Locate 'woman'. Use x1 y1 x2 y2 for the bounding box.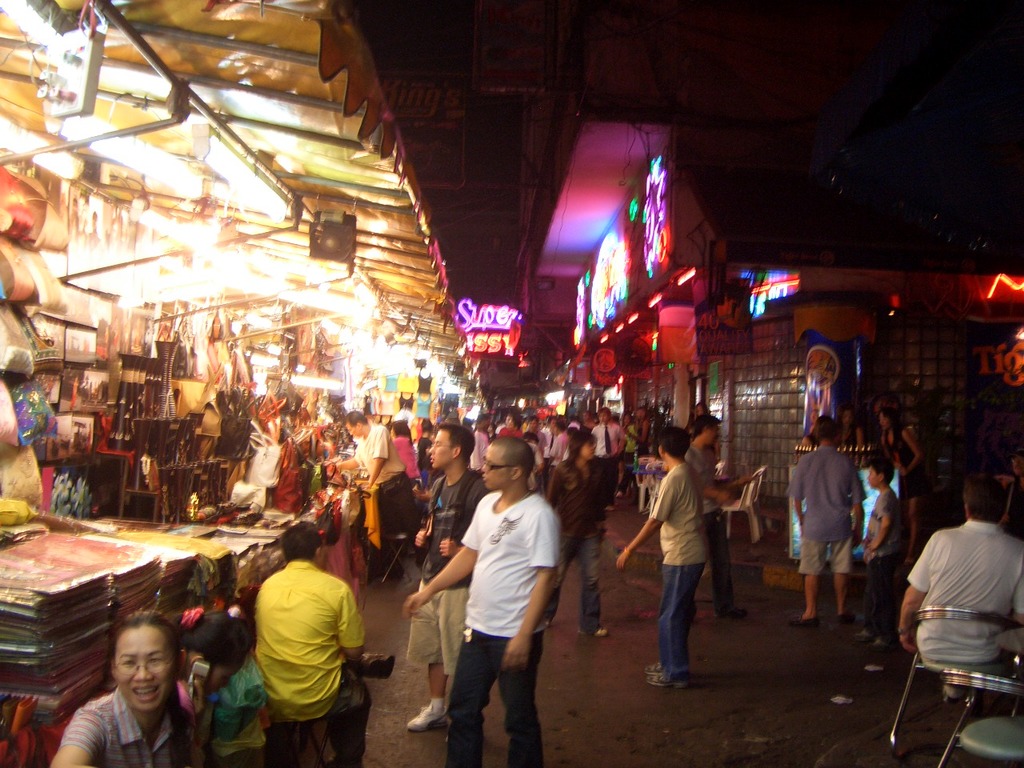
534 427 605 639.
